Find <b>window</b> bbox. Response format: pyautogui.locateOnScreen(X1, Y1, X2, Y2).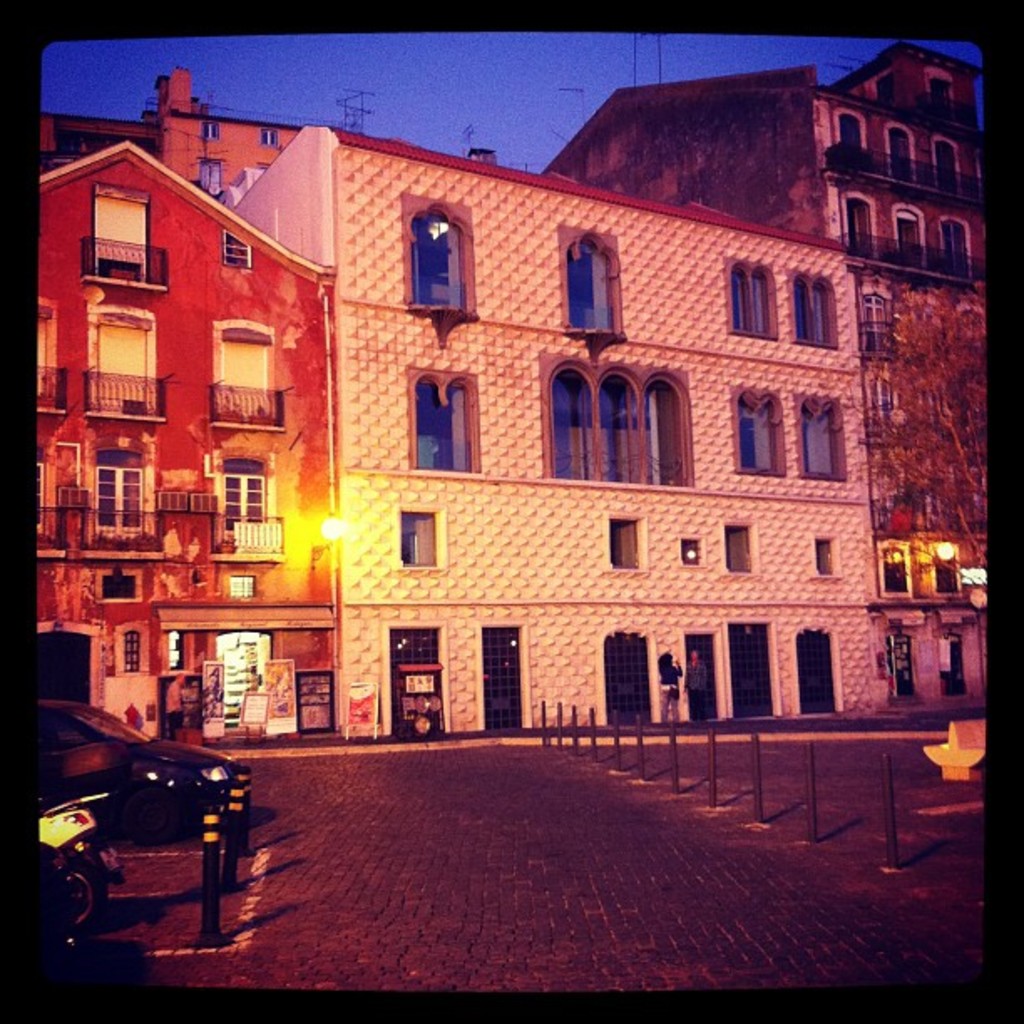
pyautogui.locateOnScreen(166, 634, 181, 668).
